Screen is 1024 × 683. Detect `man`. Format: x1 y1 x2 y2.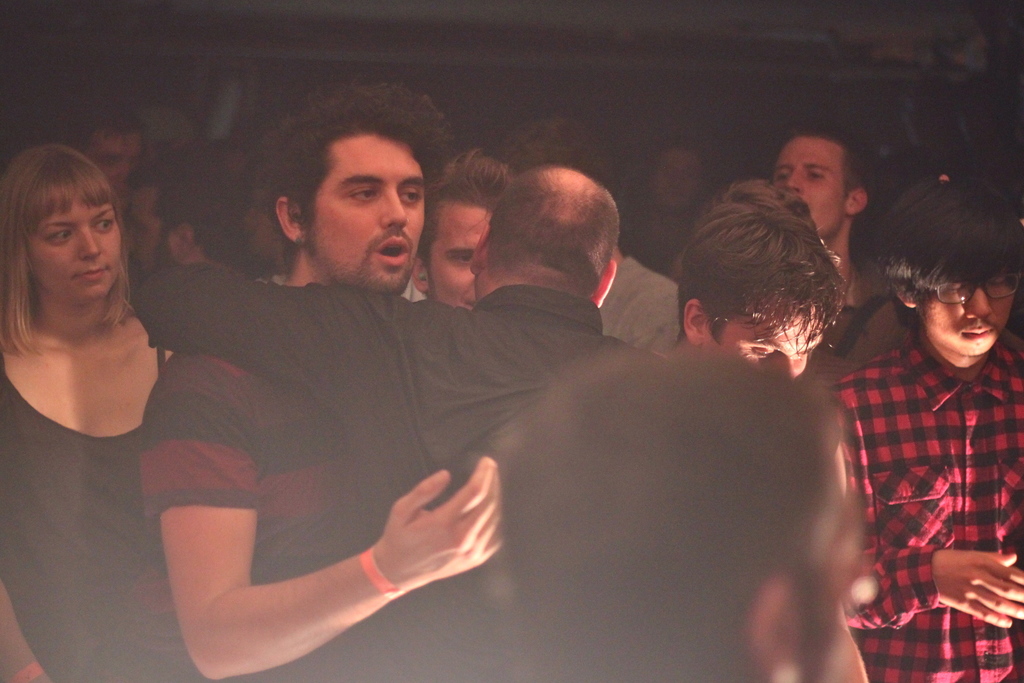
770 126 897 365.
